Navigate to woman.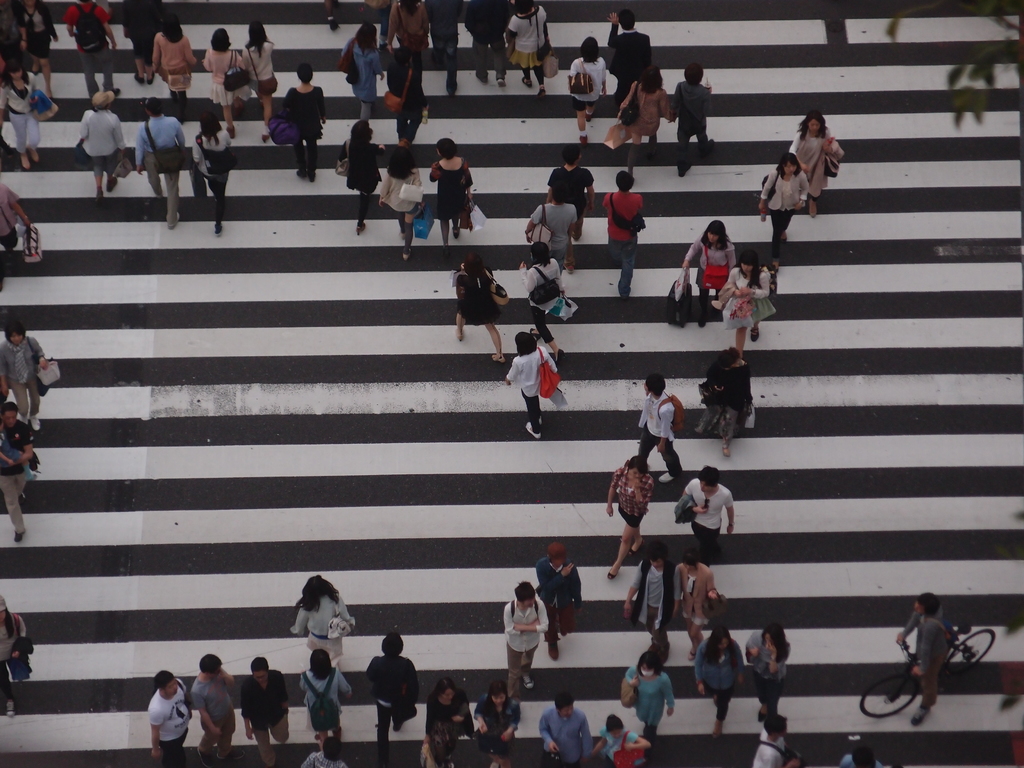
Navigation target: BBox(301, 648, 352, 750).
